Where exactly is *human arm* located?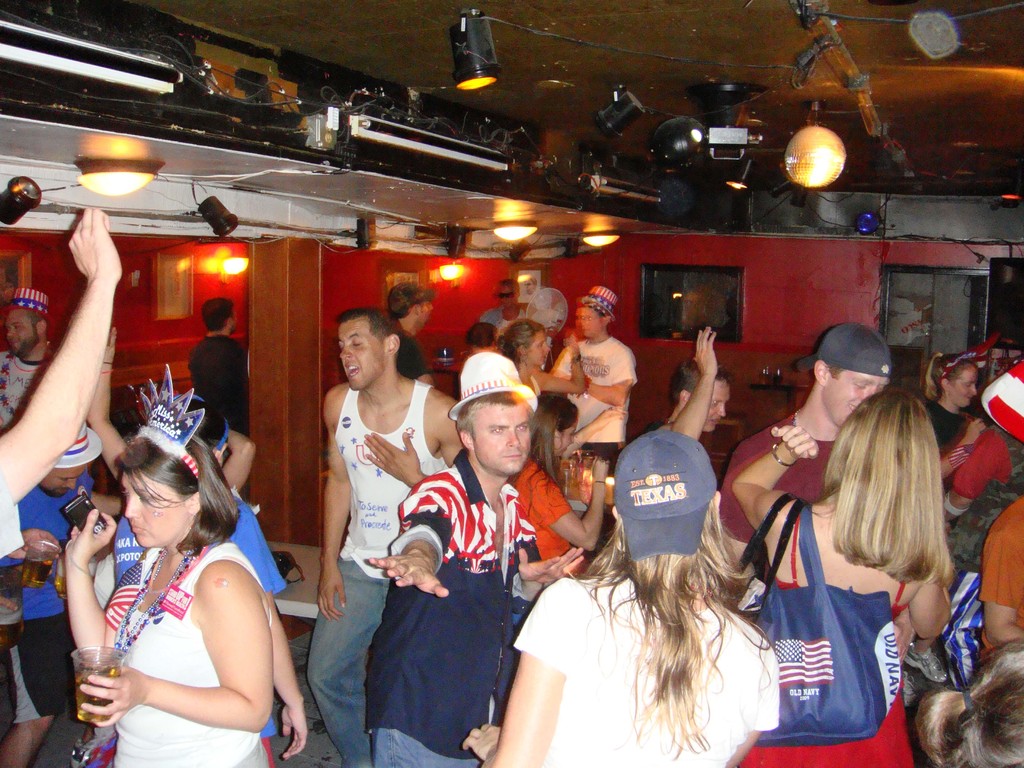
Its bounding box is 221 429 255 491.
